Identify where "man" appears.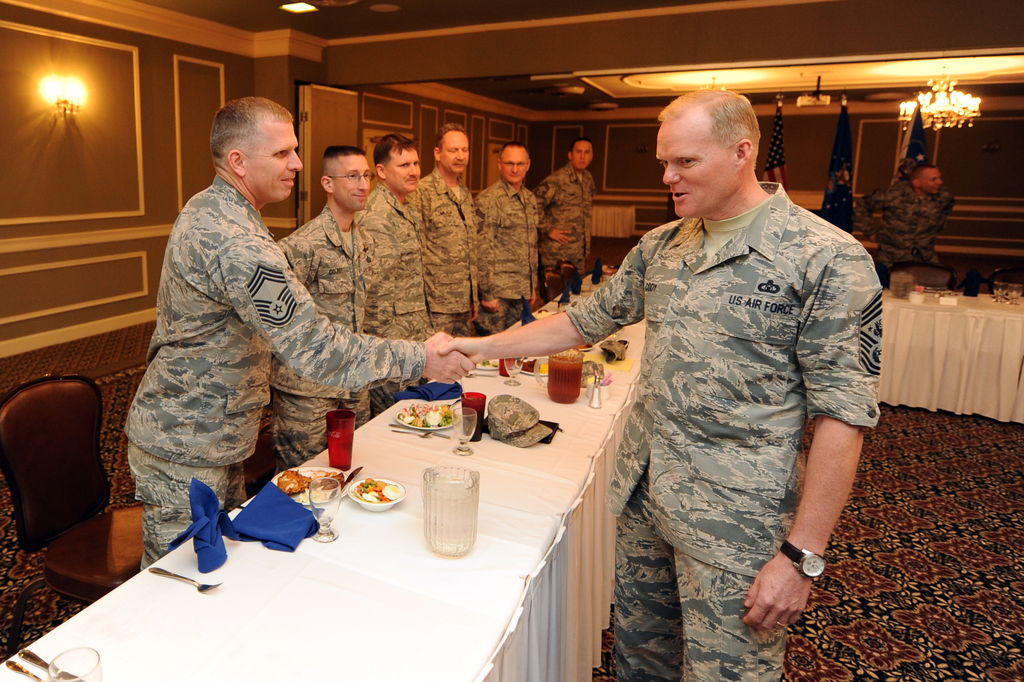
Appears at 852 163 956 273.
